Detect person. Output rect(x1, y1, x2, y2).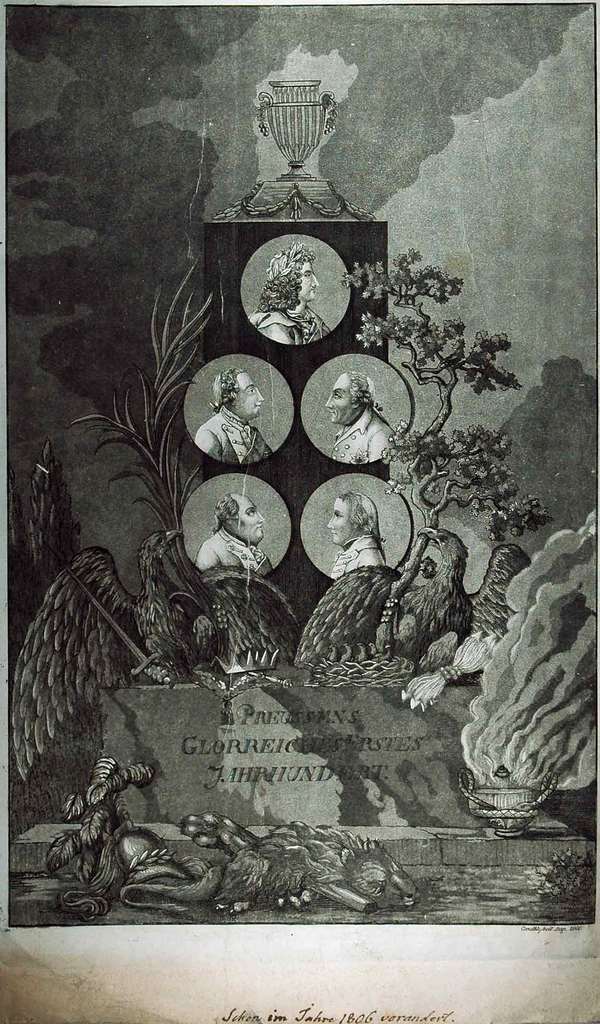
rect(196, 367, 273, 465).
